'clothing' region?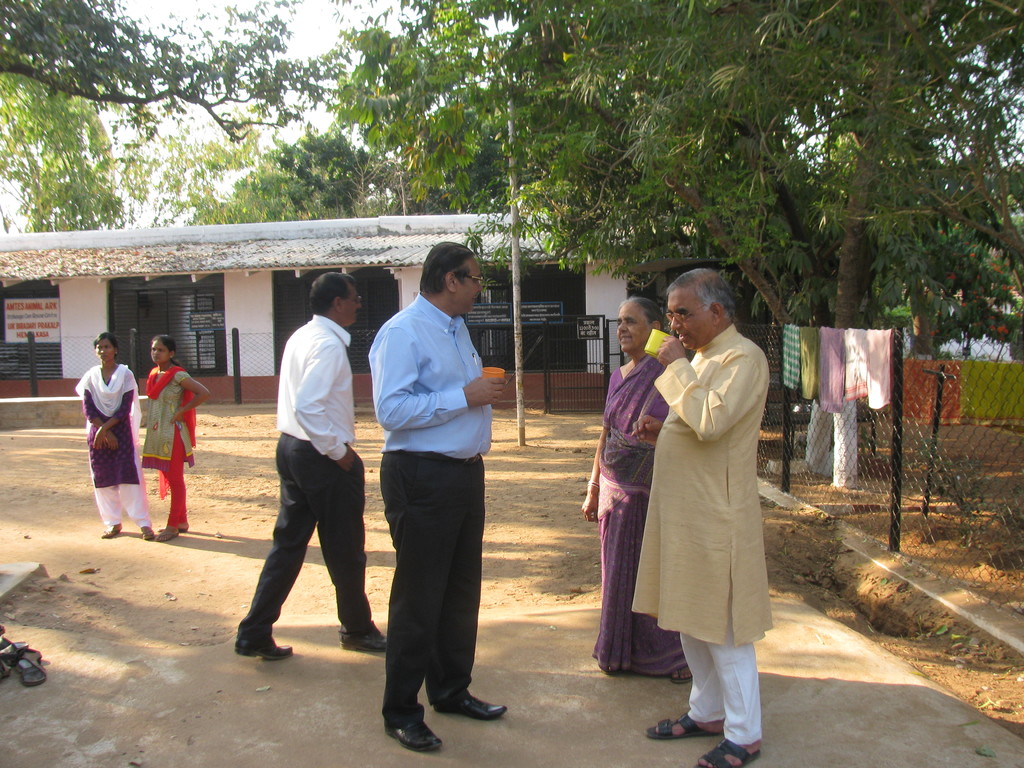
rect(232, 317, 380, 641)
